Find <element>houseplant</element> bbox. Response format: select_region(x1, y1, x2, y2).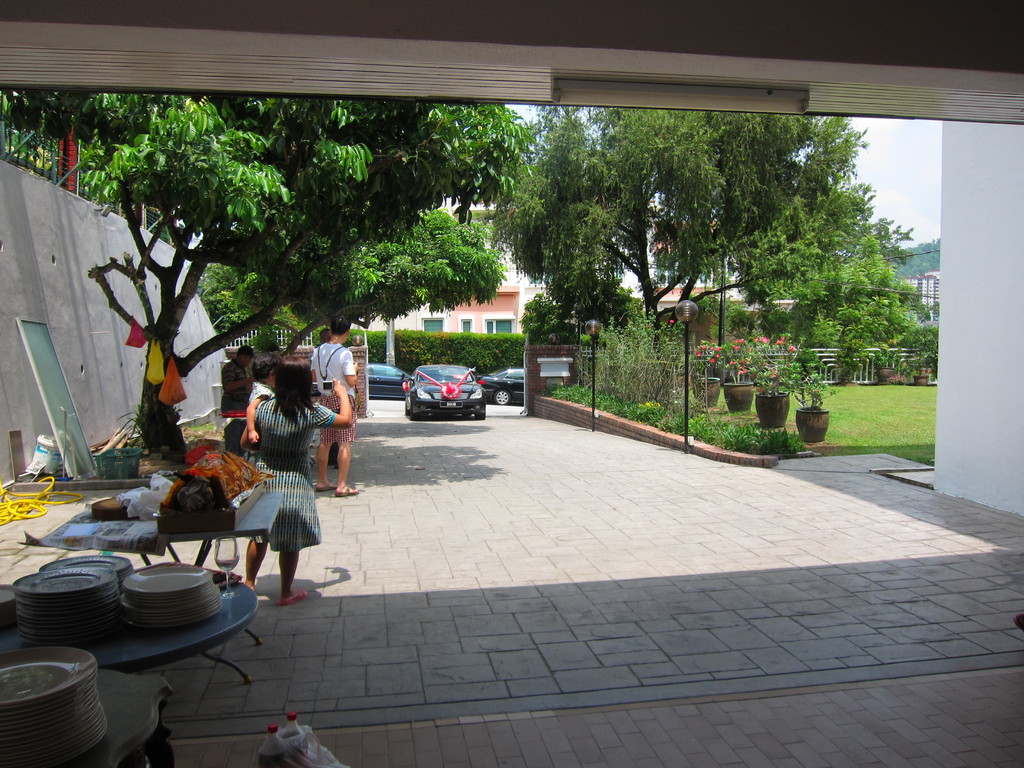
select_region(911, 341, 938, 385).
